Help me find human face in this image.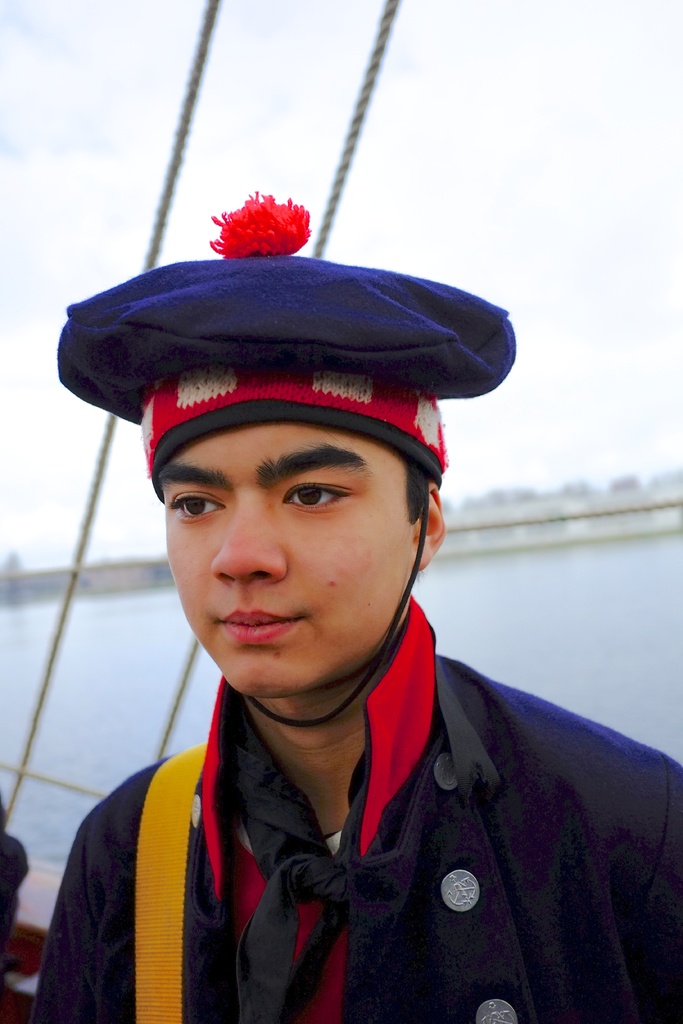
Found it: (x1=155, y1=419, x2=415, y2=695).
